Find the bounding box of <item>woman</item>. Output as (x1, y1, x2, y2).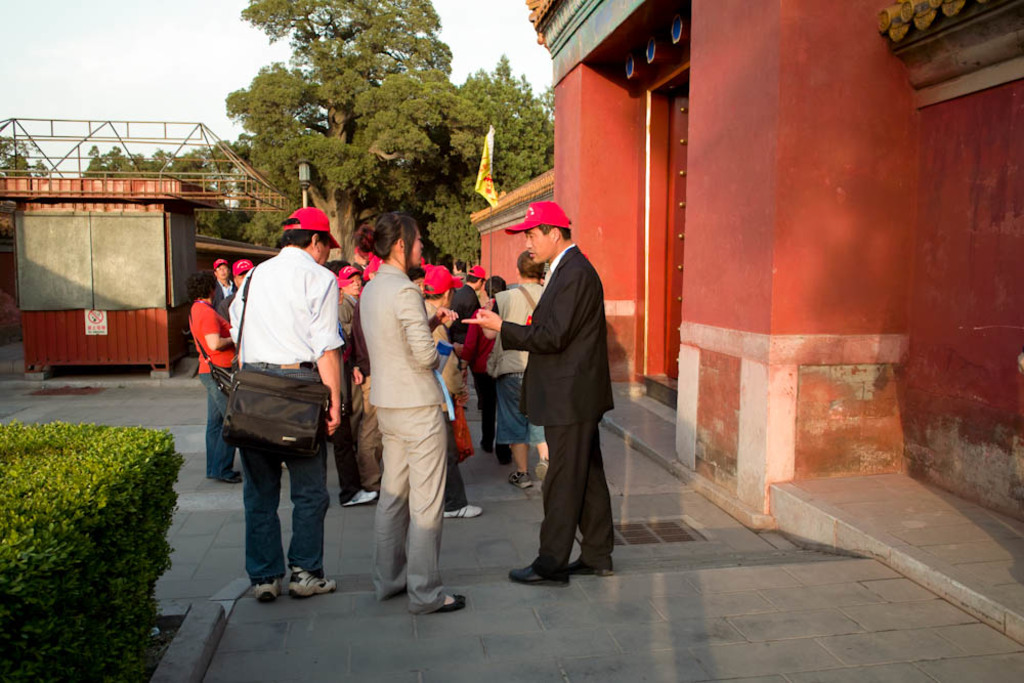
(184, 271, 238, 484).
